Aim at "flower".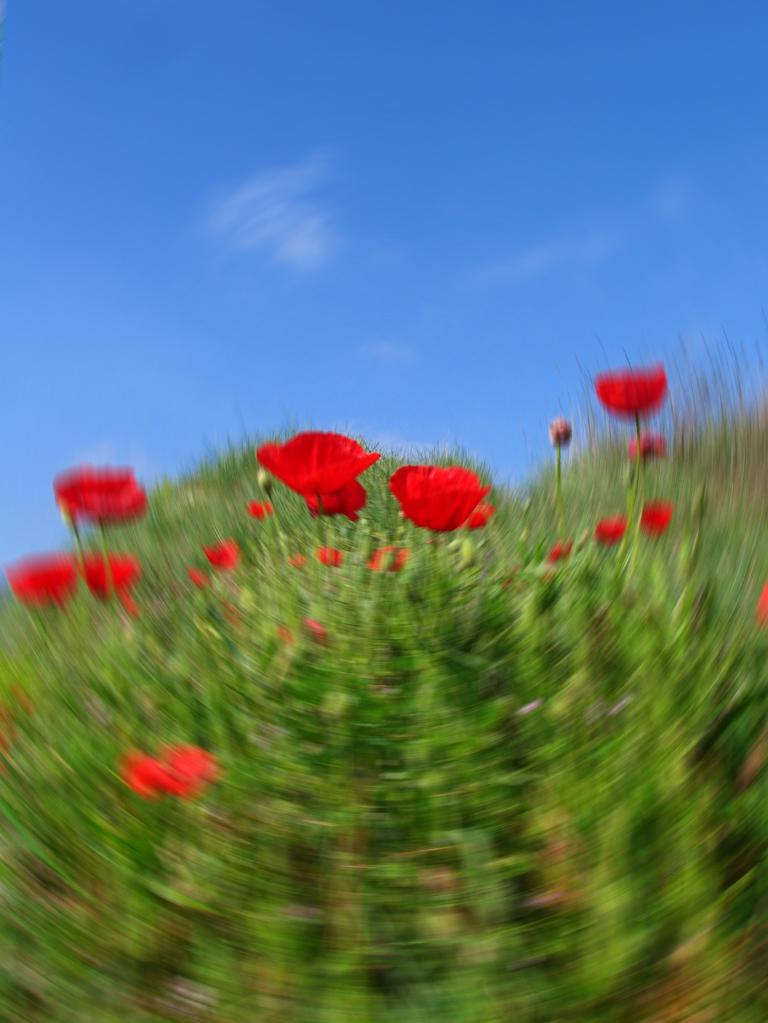
Aimed at <region>371, 539, 406, 575</region>.
